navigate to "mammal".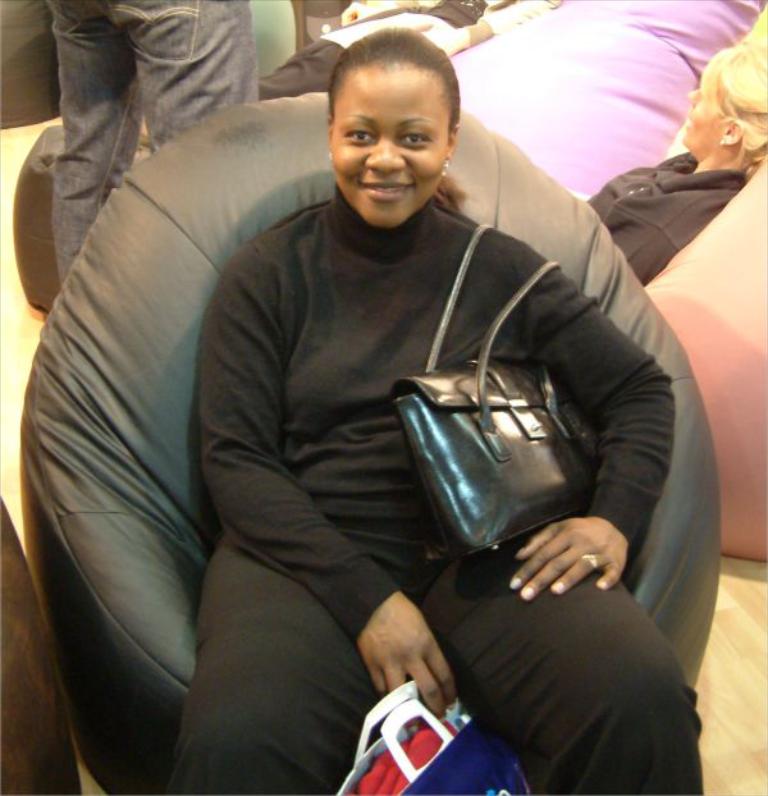
Navigation target: 590, 36, 767, 289.
